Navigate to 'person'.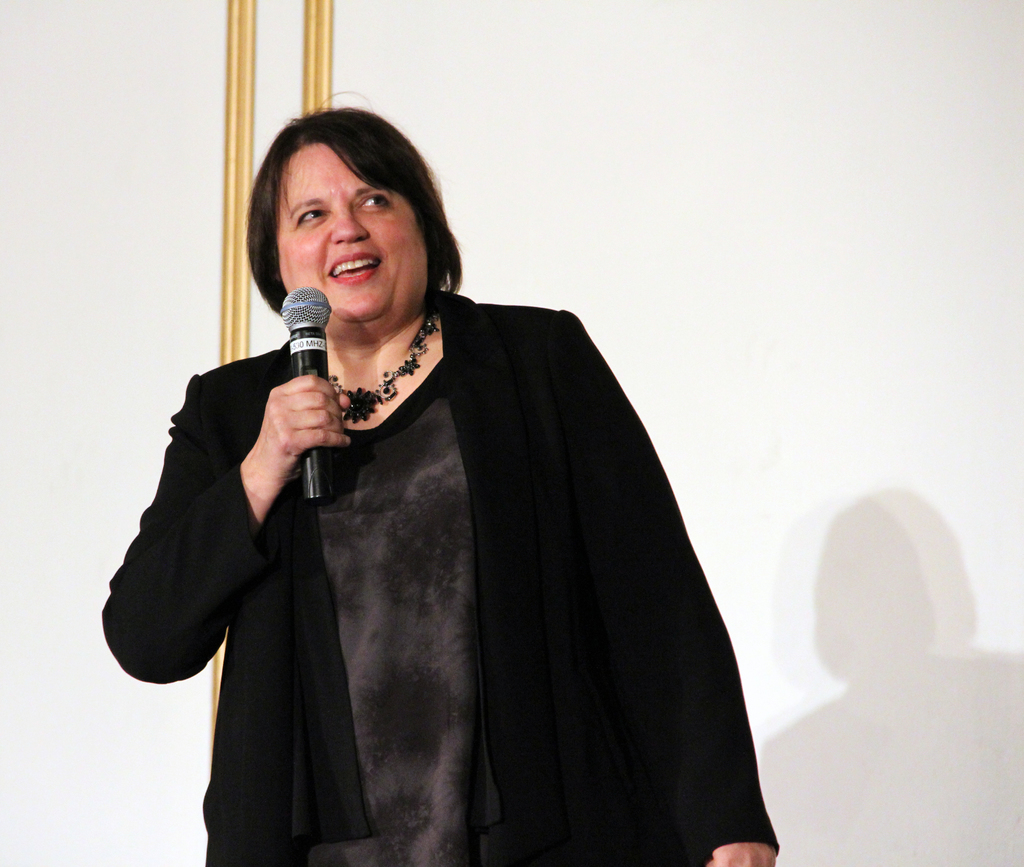
Navigation target: BBox(102, 109, 780, 866).
